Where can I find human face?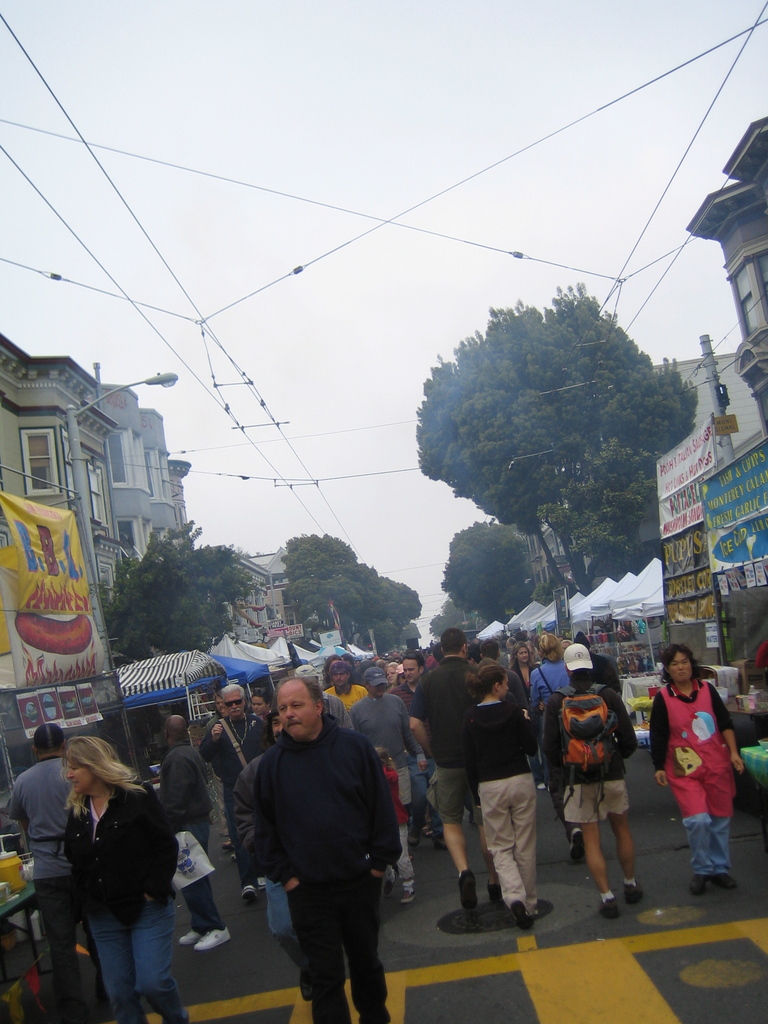
You can find it at 515, 643, 531, 666.
